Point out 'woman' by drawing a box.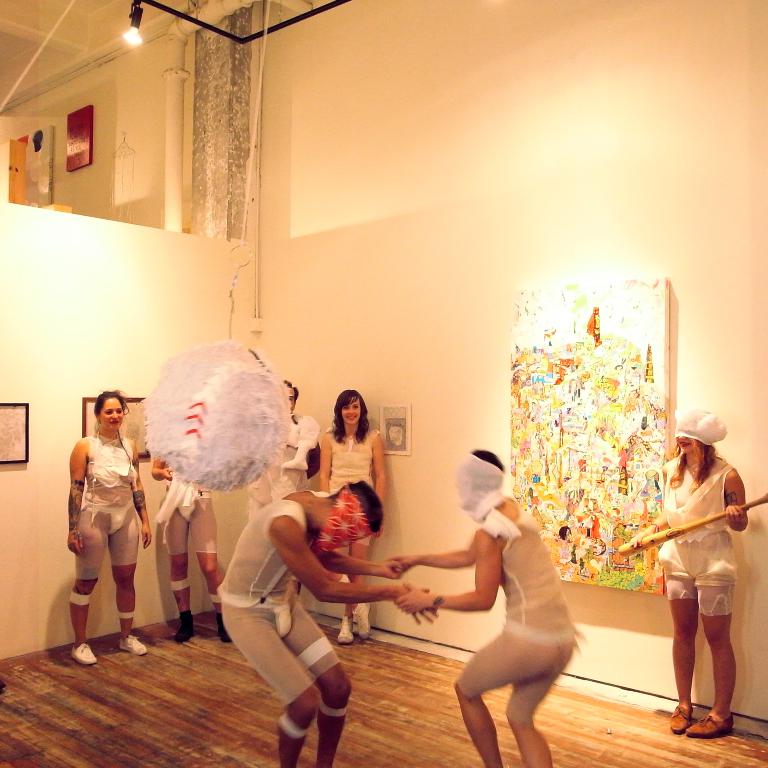
crop(626, 405, 748, 736).
